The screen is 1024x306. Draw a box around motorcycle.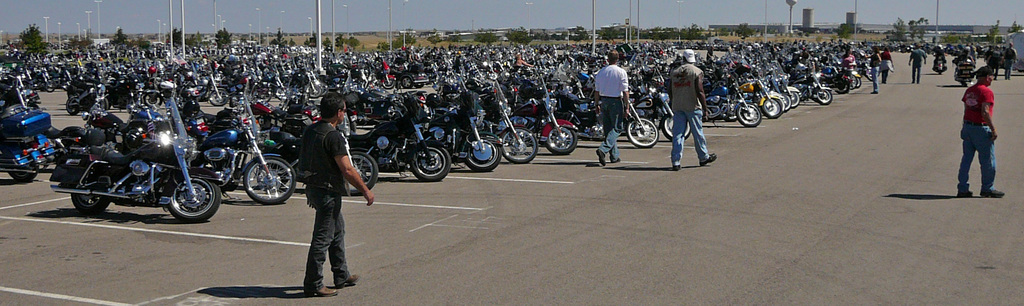
crop(54, 114, 209, 216).
